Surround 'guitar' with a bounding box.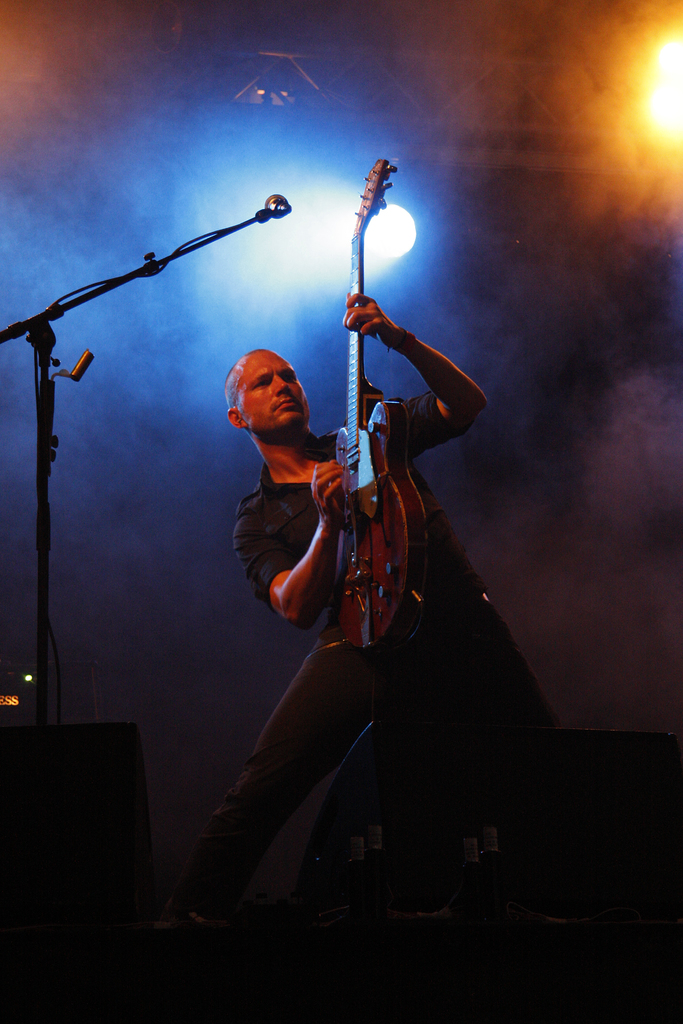
<bbox>325, 154, 416, 652</bbox>.
